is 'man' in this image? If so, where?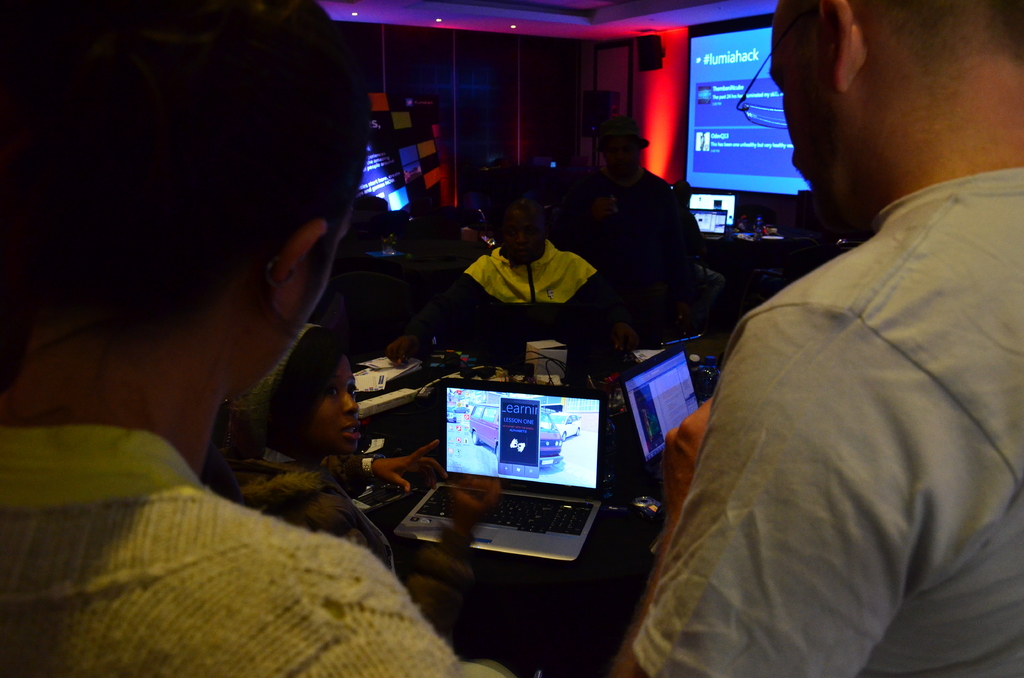
Yes, at bbox(0, 0, 525, 677).
